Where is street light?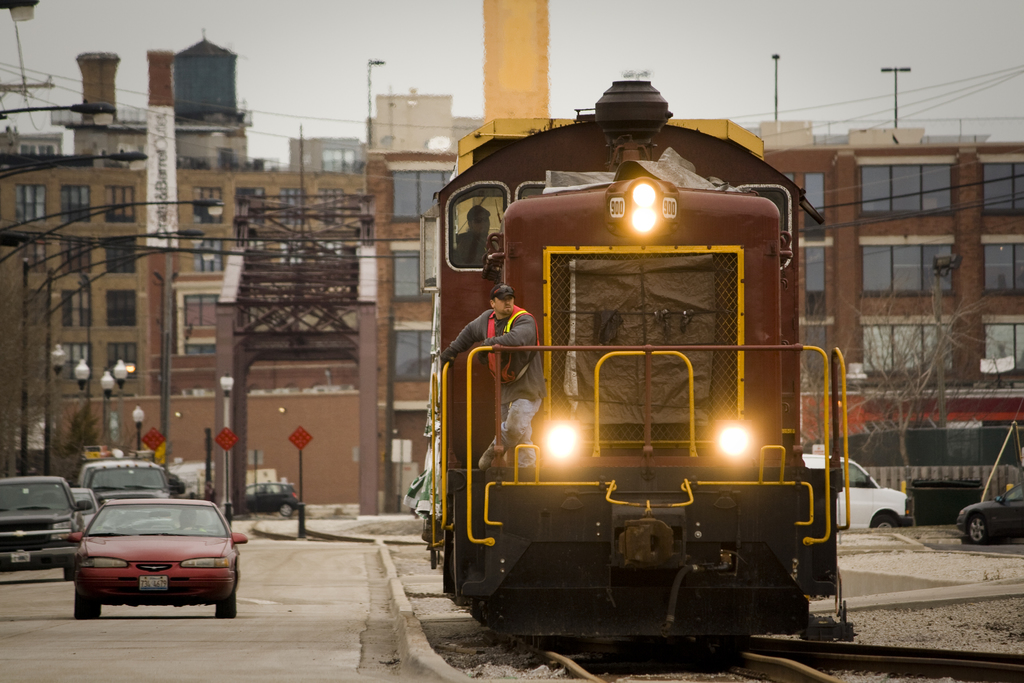
x1=769, y1=53, x2=782, y2=120.
